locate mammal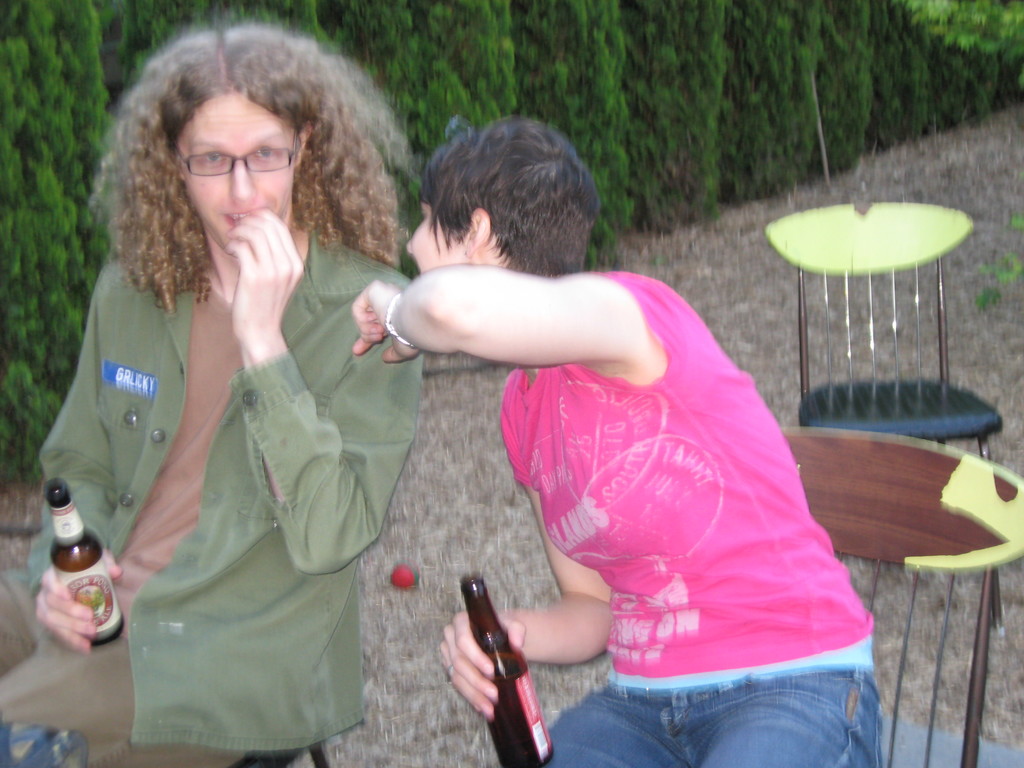
Rect(4, 22, 428, 751)
